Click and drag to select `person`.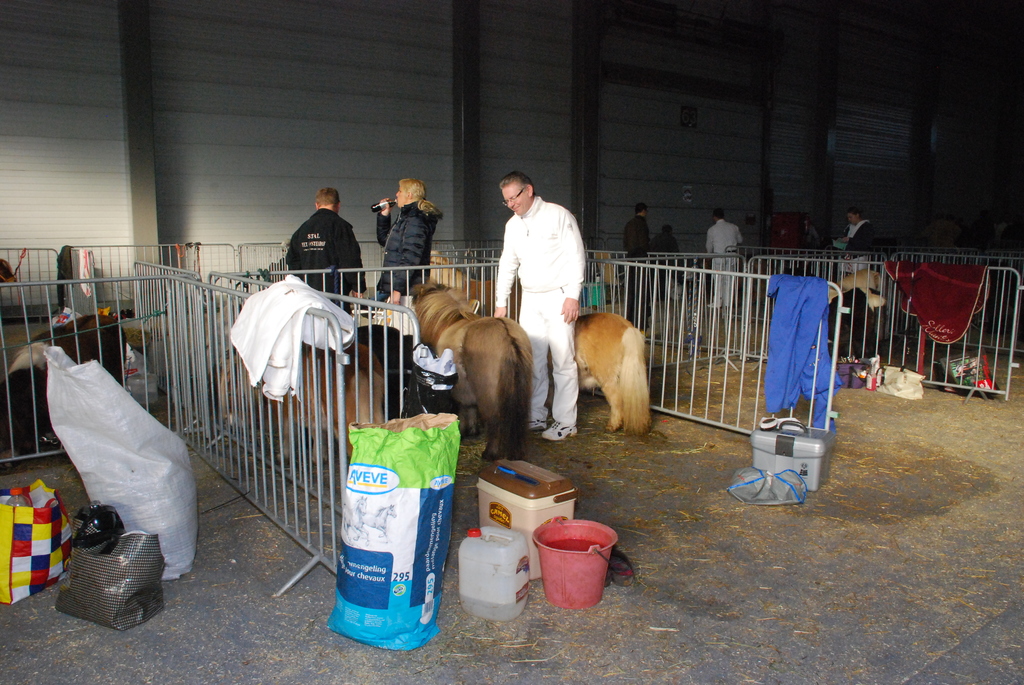
Selection: pyautogui.locateOnScreen(699, 203, 742, 308).
